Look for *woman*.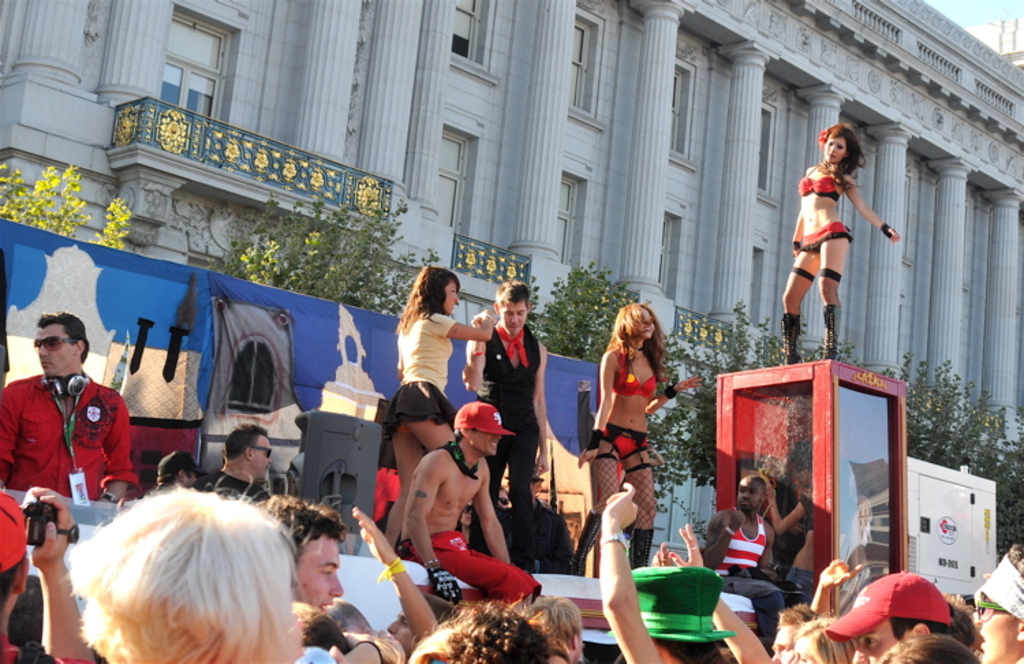
Found: [75,484,307,663].
